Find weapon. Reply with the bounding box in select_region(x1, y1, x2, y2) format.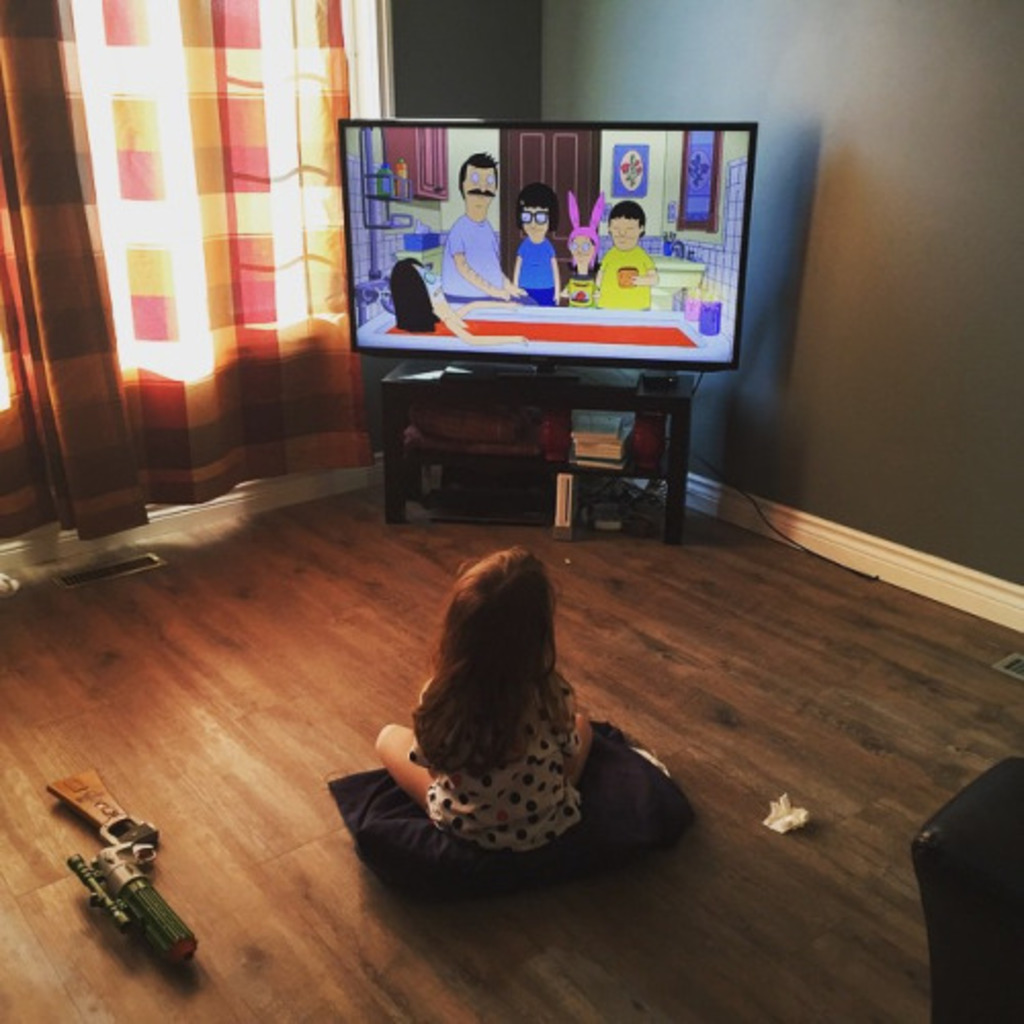
select_region(63, 770, 188, 973).
